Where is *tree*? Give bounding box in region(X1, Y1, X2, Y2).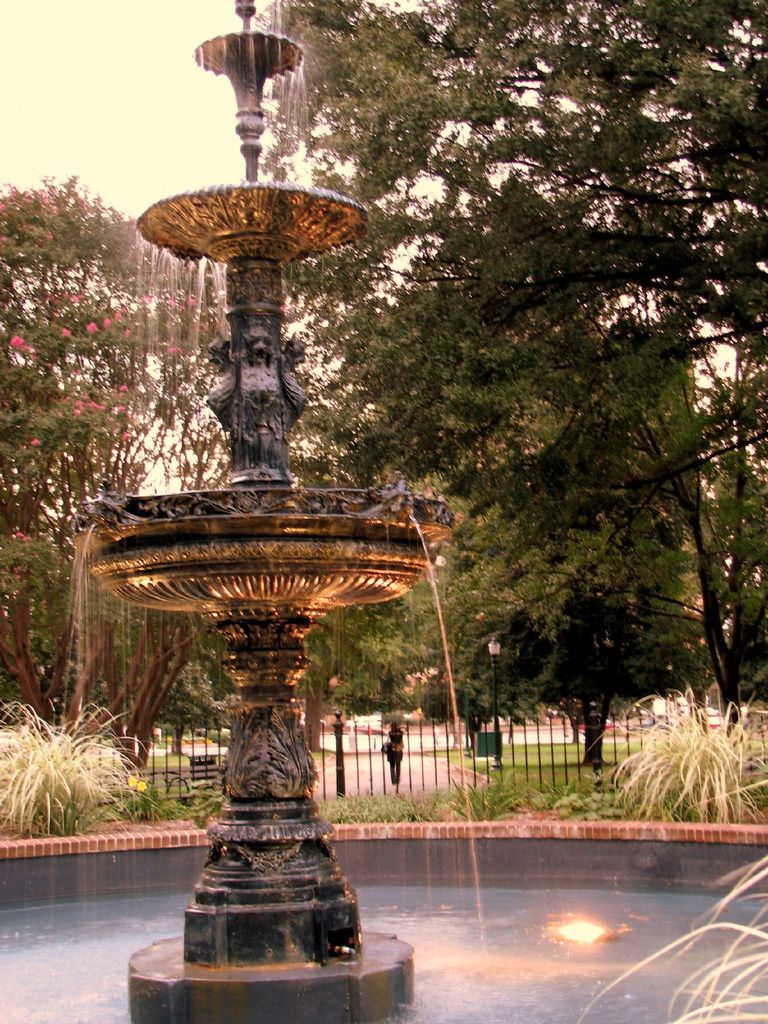
region(0, 175, 219, 765).
